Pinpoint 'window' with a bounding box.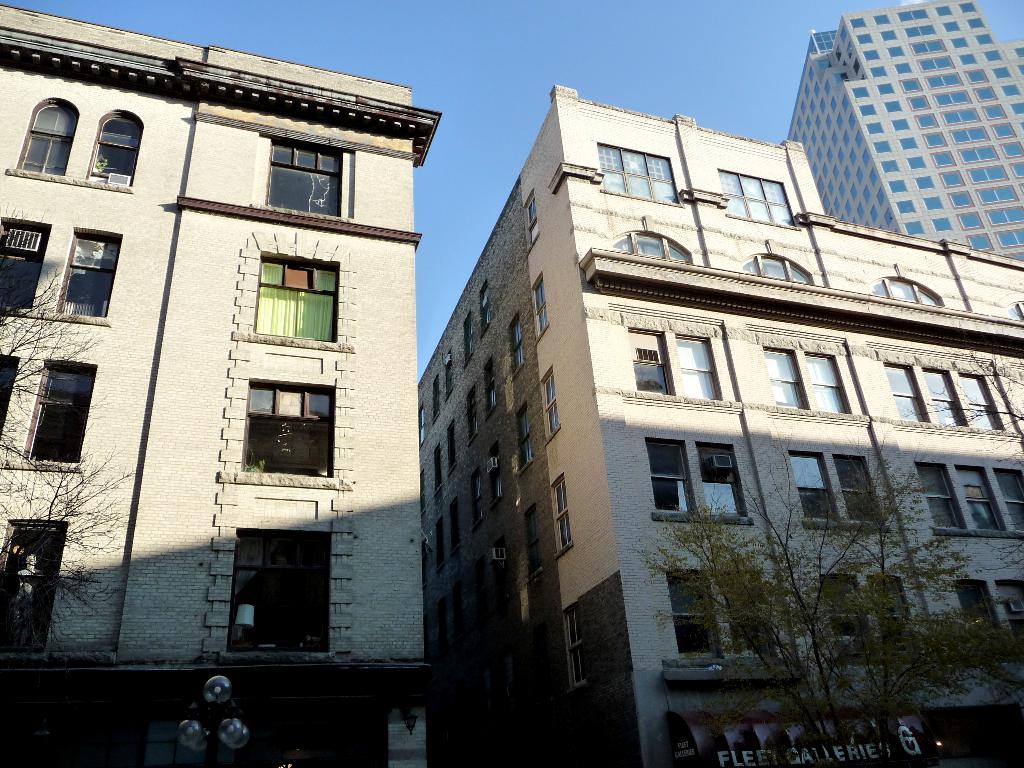
x1=883 y1=358 x2=928 y2=426.
